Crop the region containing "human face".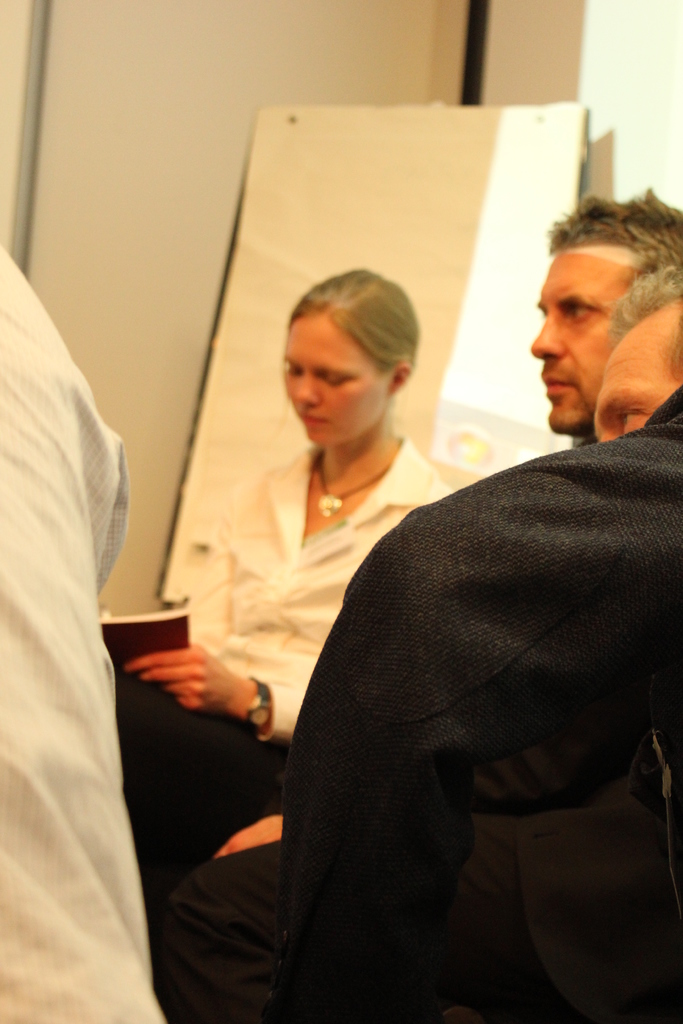
Crop region: 284,309,391,442.
